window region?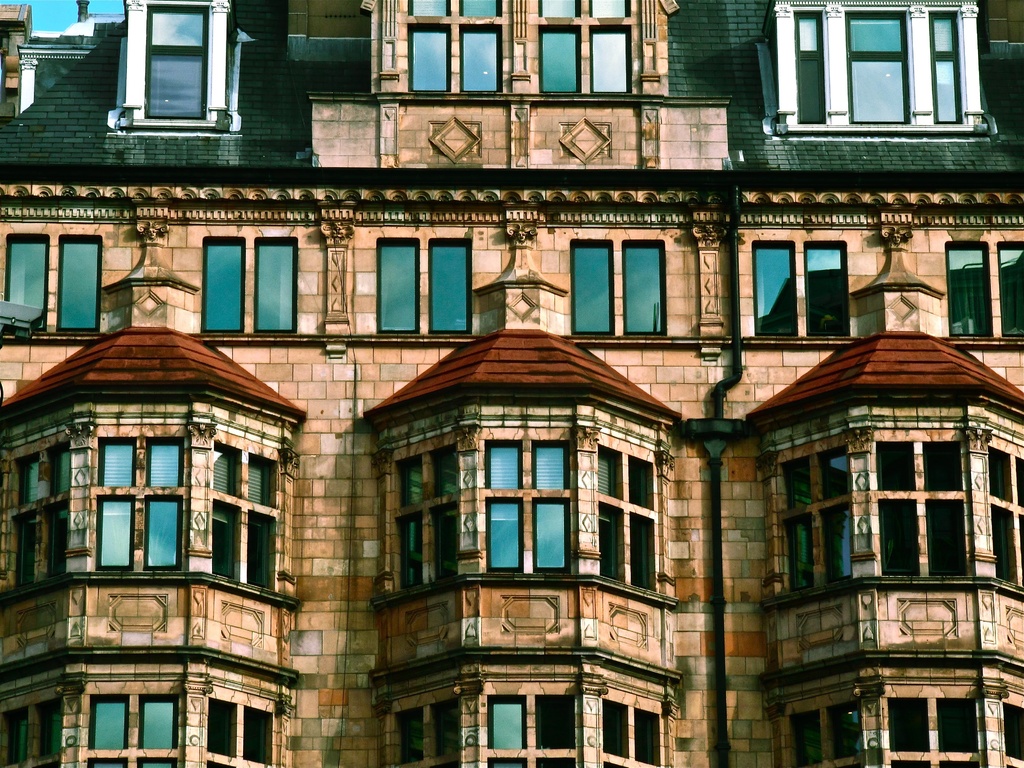
[83,757,129,767]
